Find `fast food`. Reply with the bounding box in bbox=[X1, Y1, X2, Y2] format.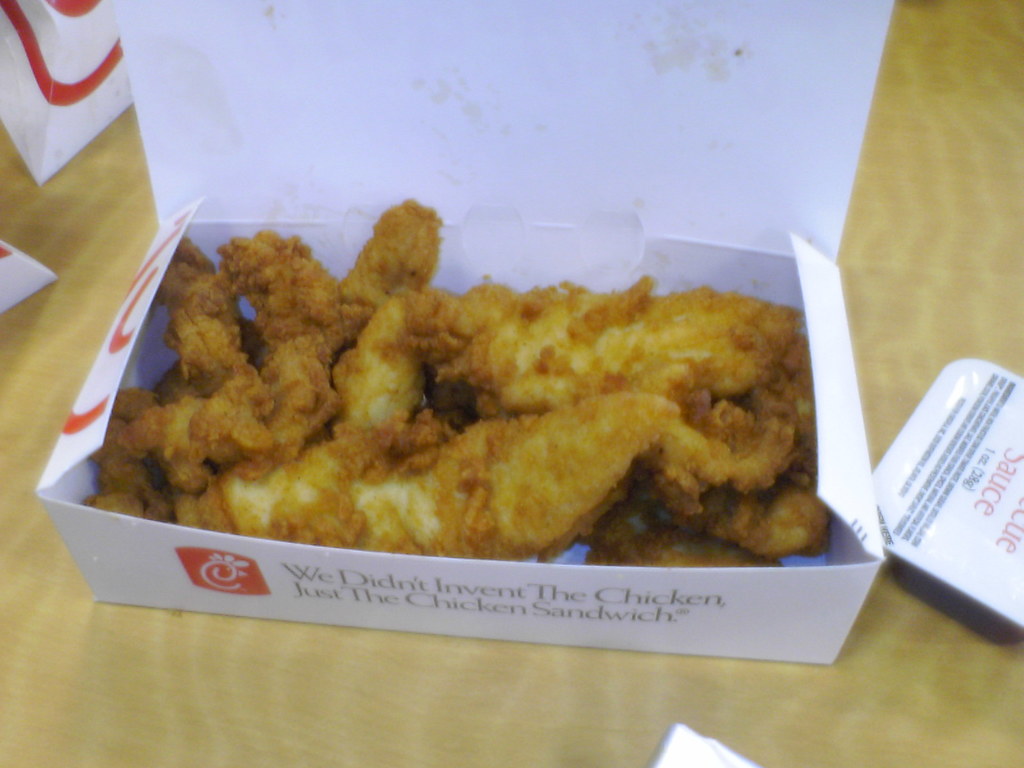
bbox=[337, 203, 449, 316].
